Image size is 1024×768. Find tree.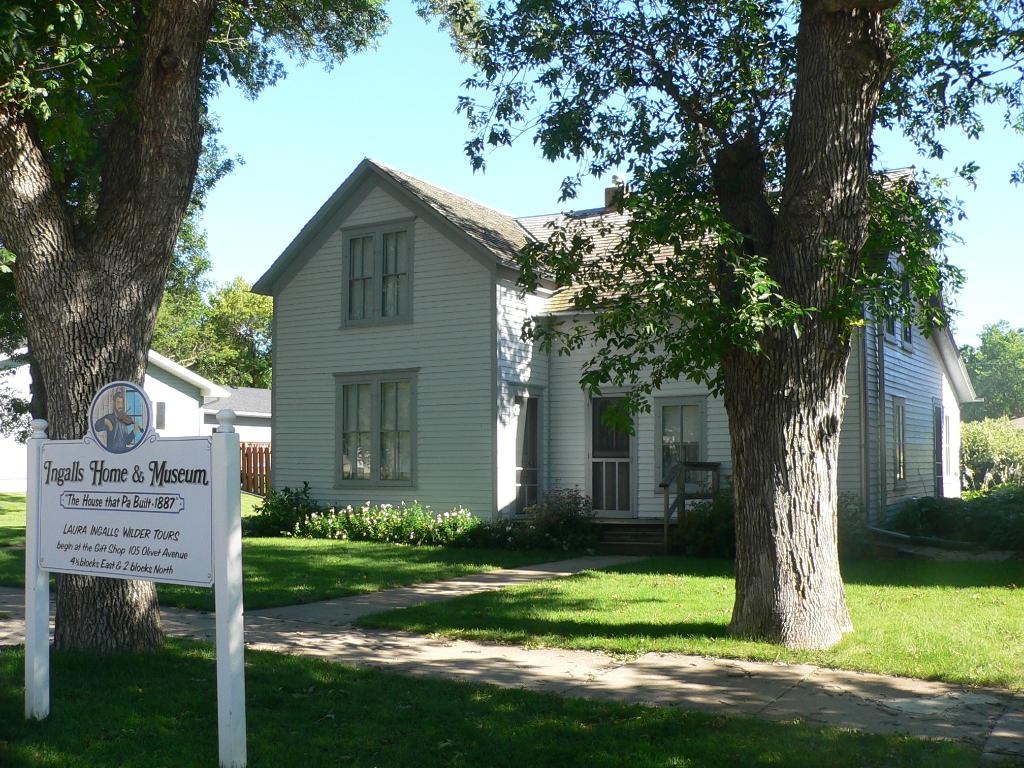
box(0, 91, 268, 357).
